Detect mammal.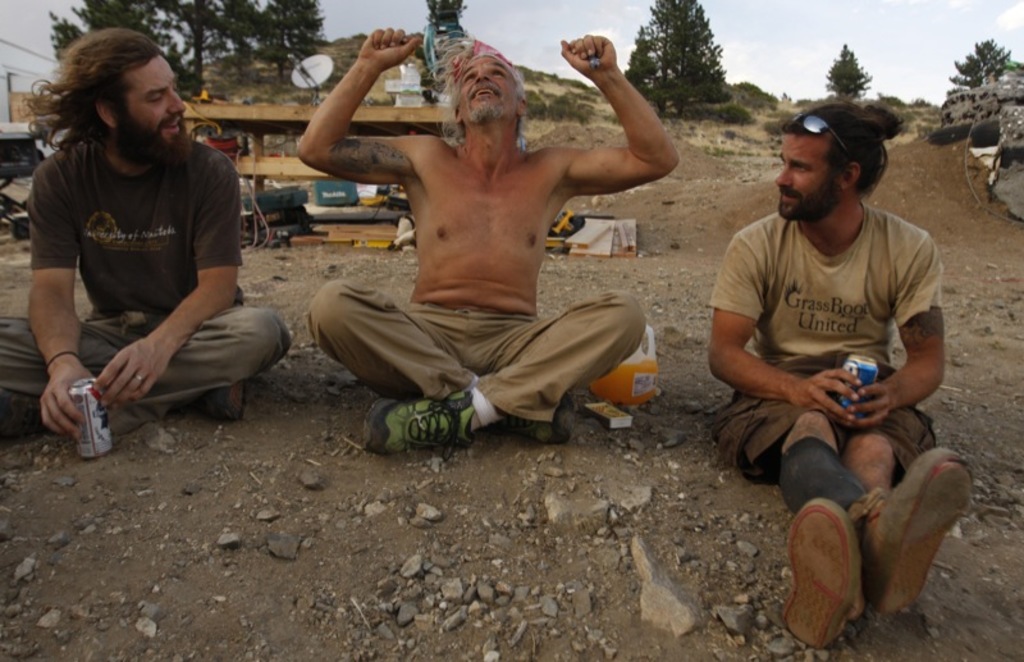
Detected at left=0, top=29, right=300, bottom=428.
